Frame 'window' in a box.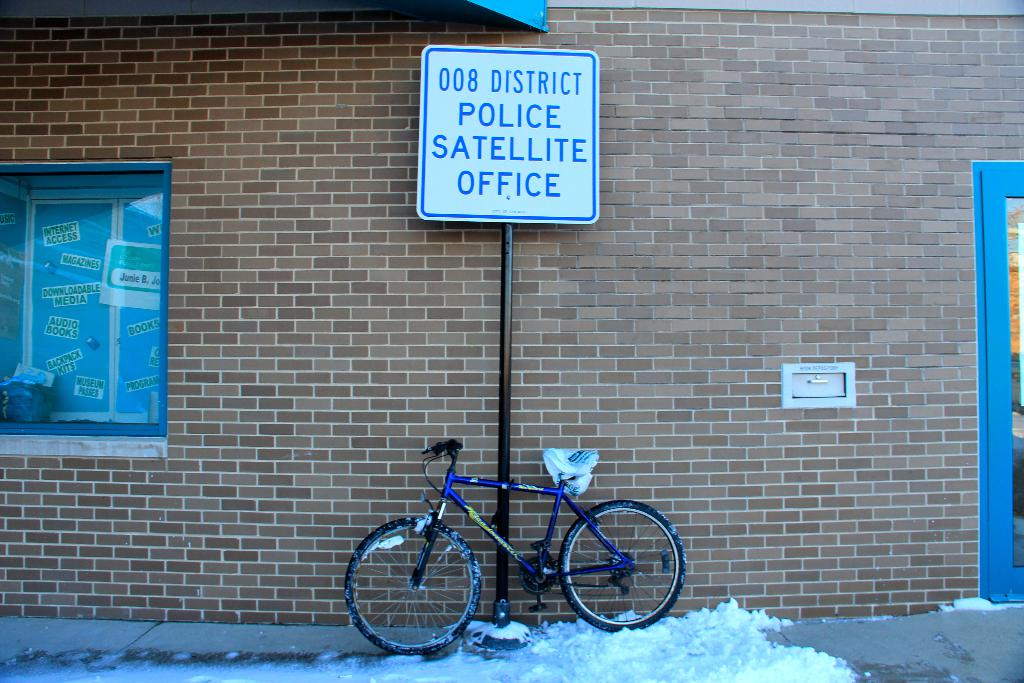
box(13, 122, 172, 498).
